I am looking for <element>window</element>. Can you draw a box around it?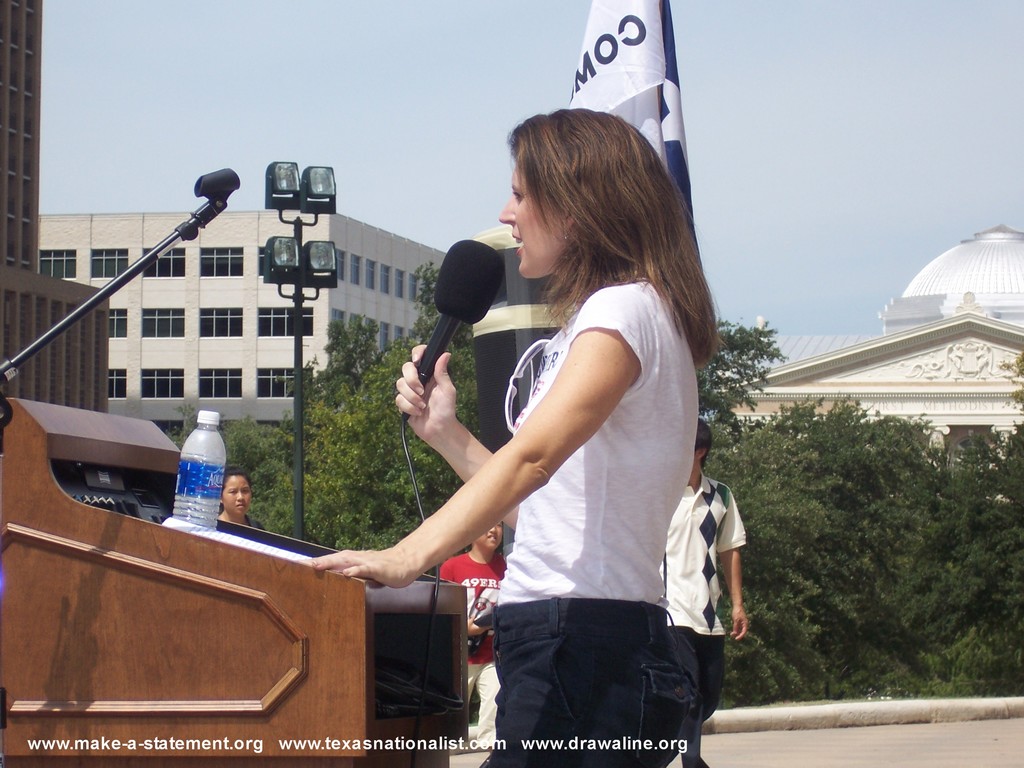
Sure, the bounding box is x1=197 y1=370 x2=241 y2=399.
